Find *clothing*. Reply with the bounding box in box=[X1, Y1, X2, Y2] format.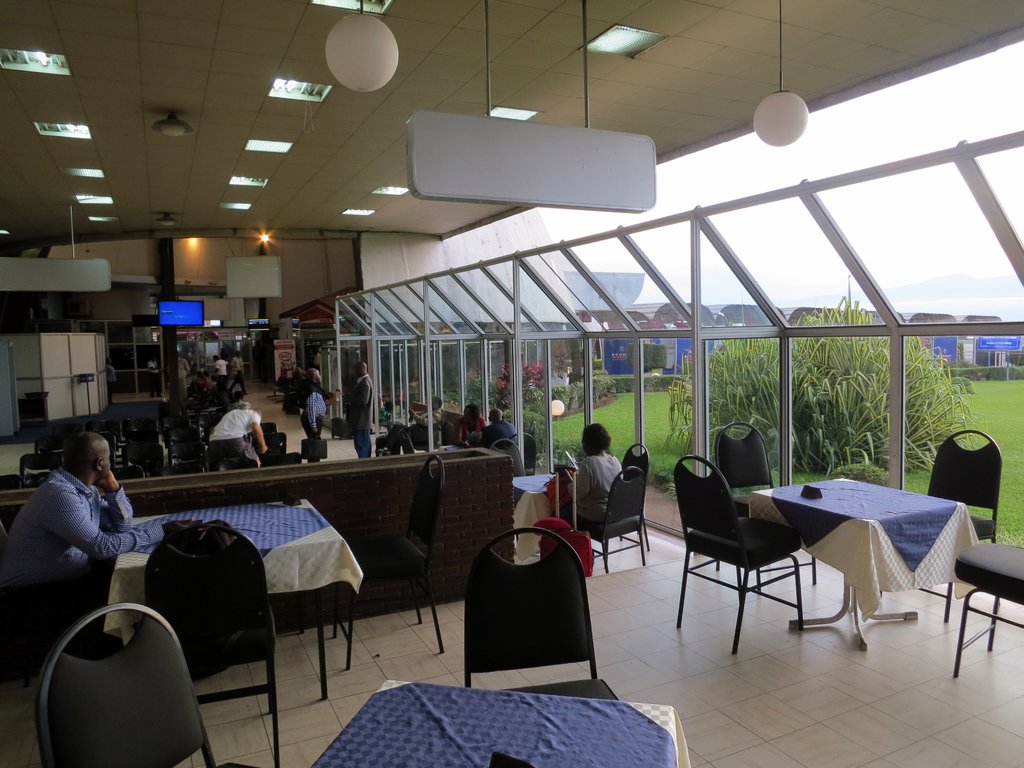
box=[481, 418, 520, 452].
